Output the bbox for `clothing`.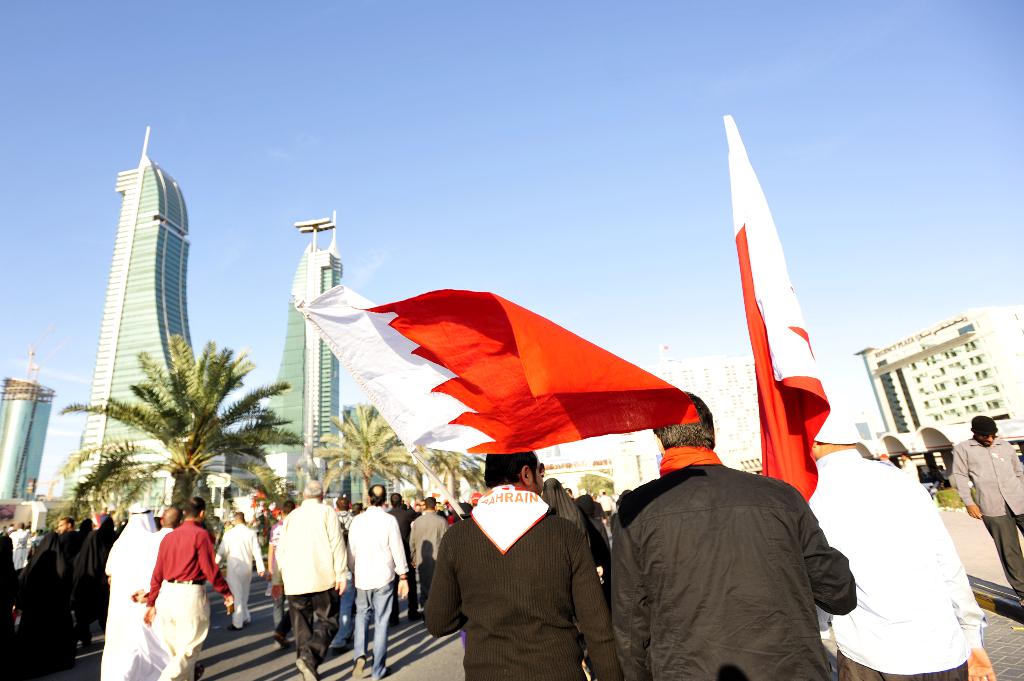
bbox=[122, 533, 189, 680].
